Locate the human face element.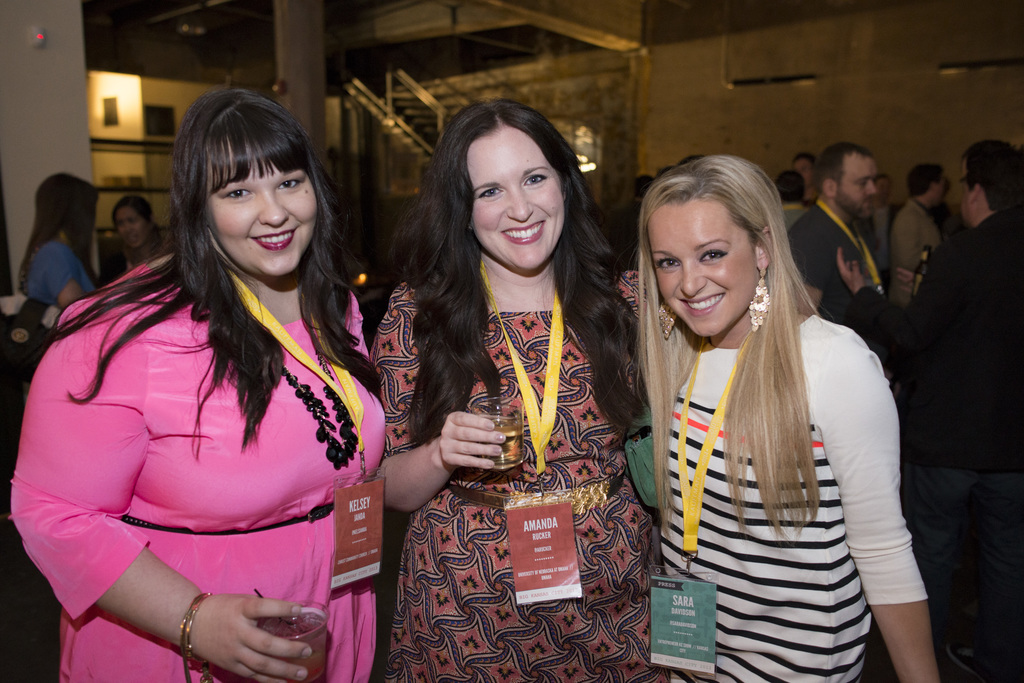
Element bbox: 794,160,812,189.
